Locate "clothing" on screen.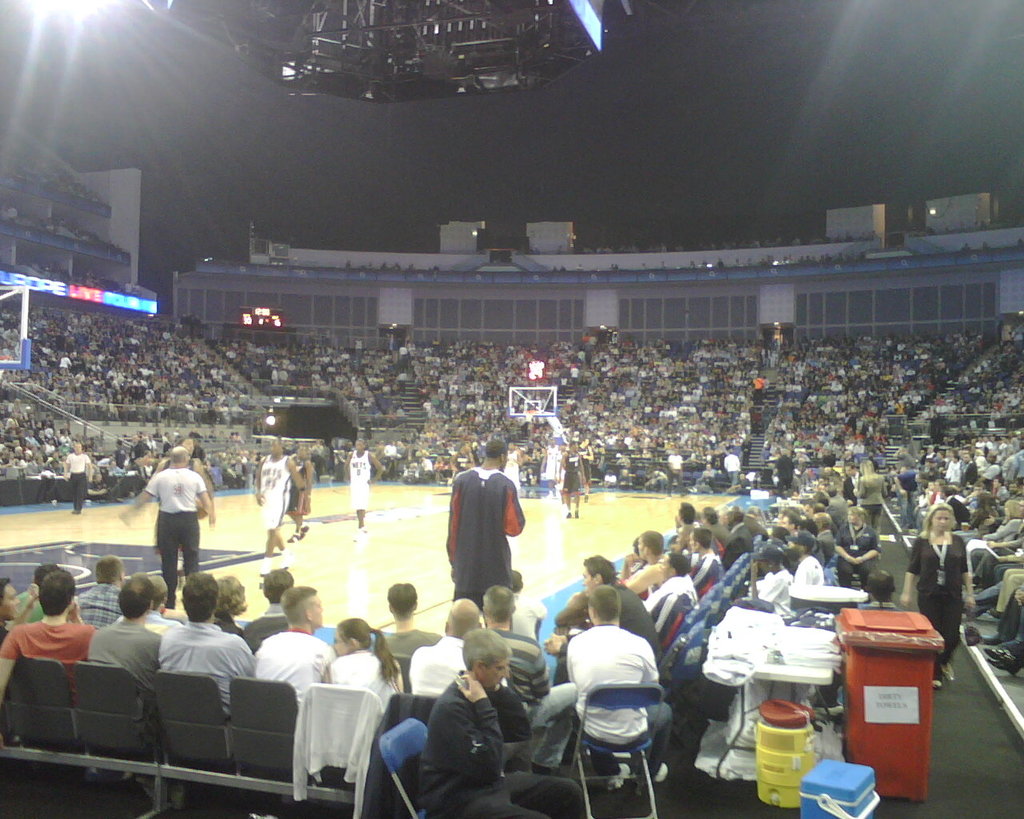
On screen at <bbox>855, 470, 890, 510</bbox>.
